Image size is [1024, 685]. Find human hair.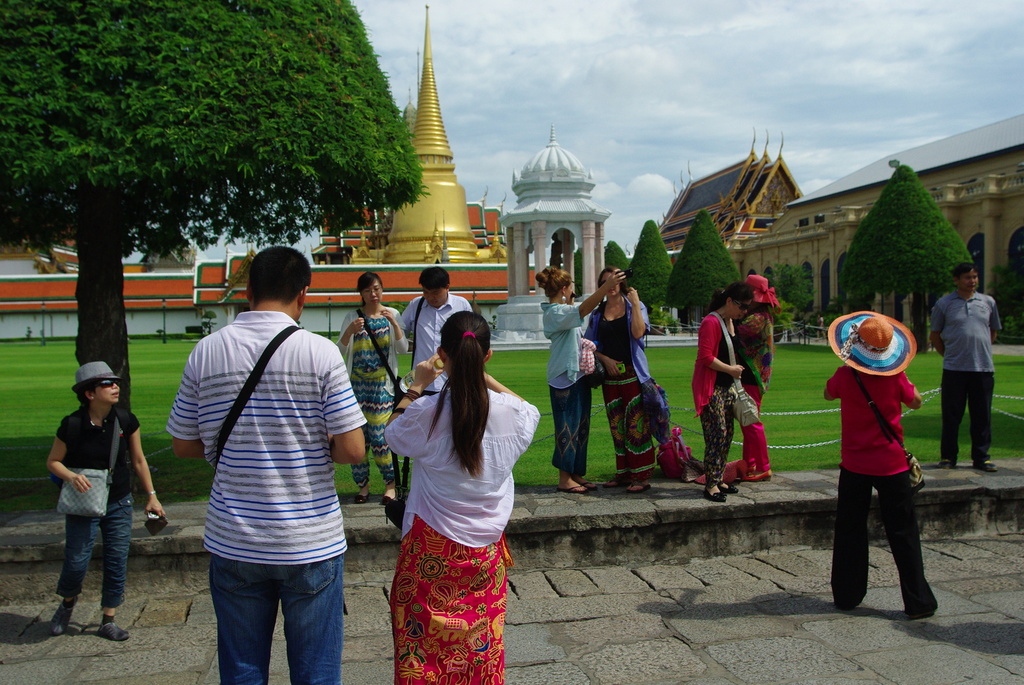
[left=77, top=384, right=94, bottom=406].
